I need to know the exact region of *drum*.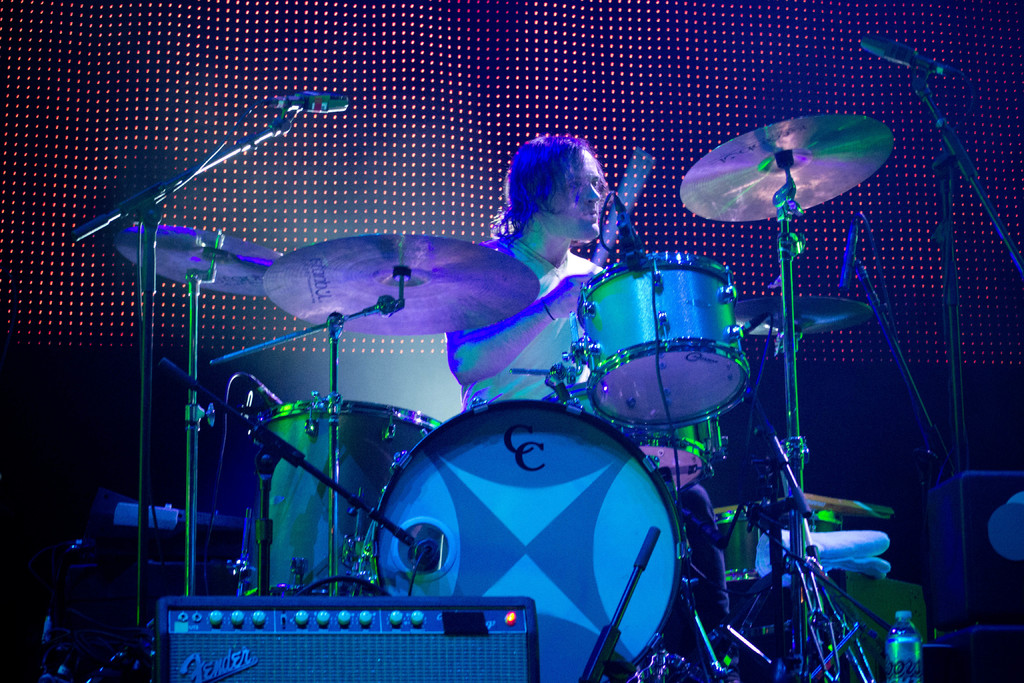
Region: bbox(379, 398, 676, 682).
